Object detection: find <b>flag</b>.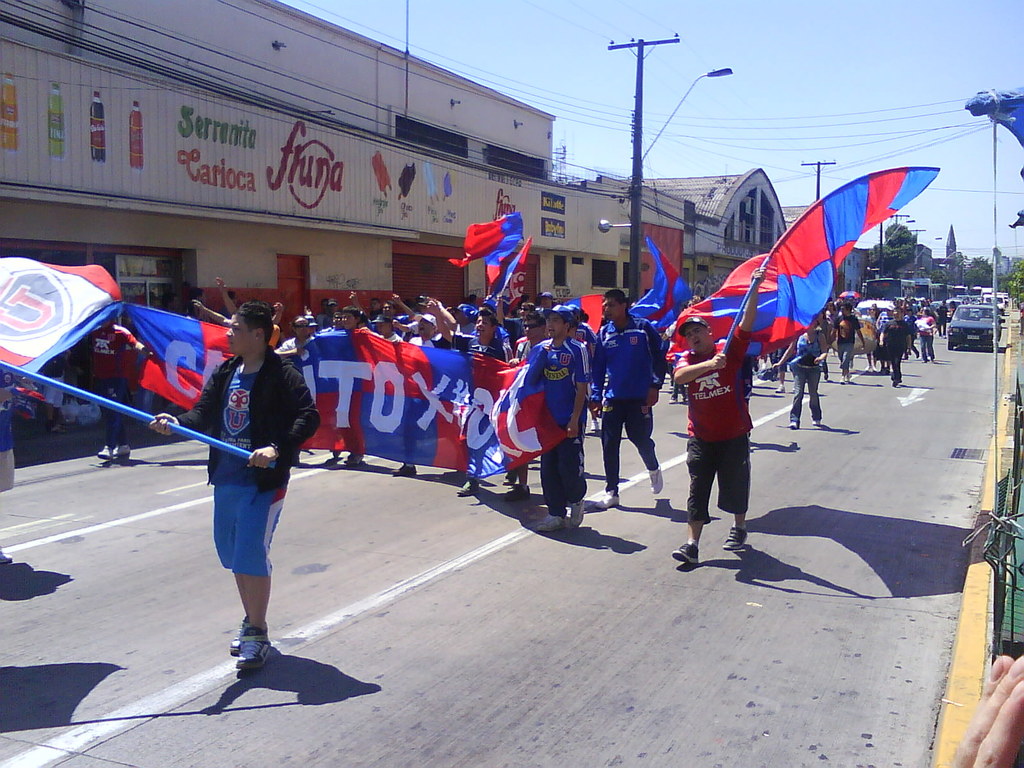
(0, 256, 119, 375).
